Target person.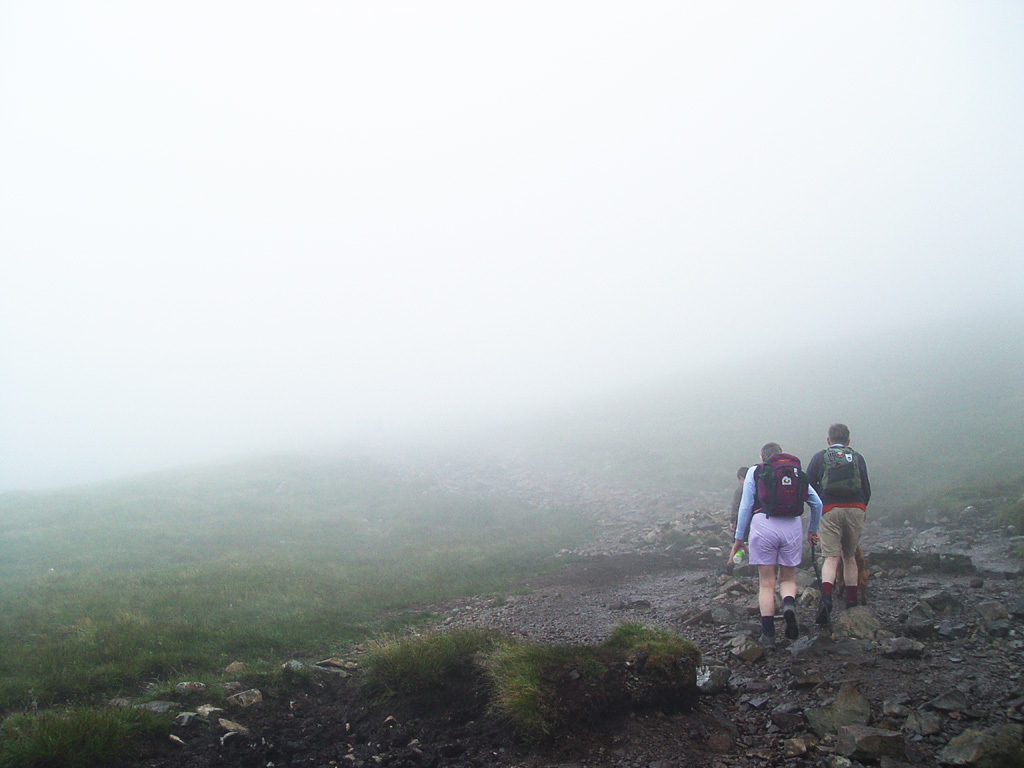
Target region: select_region(804, 423, 873, 630).
